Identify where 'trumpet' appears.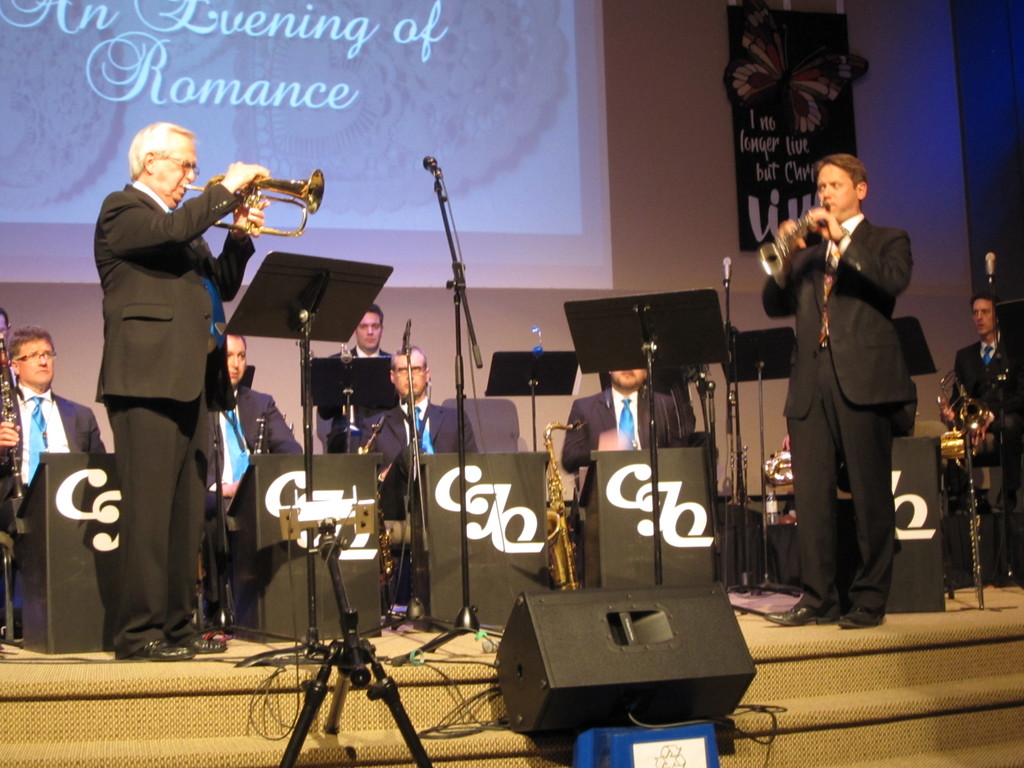
Appears at [762,207,822,278].
